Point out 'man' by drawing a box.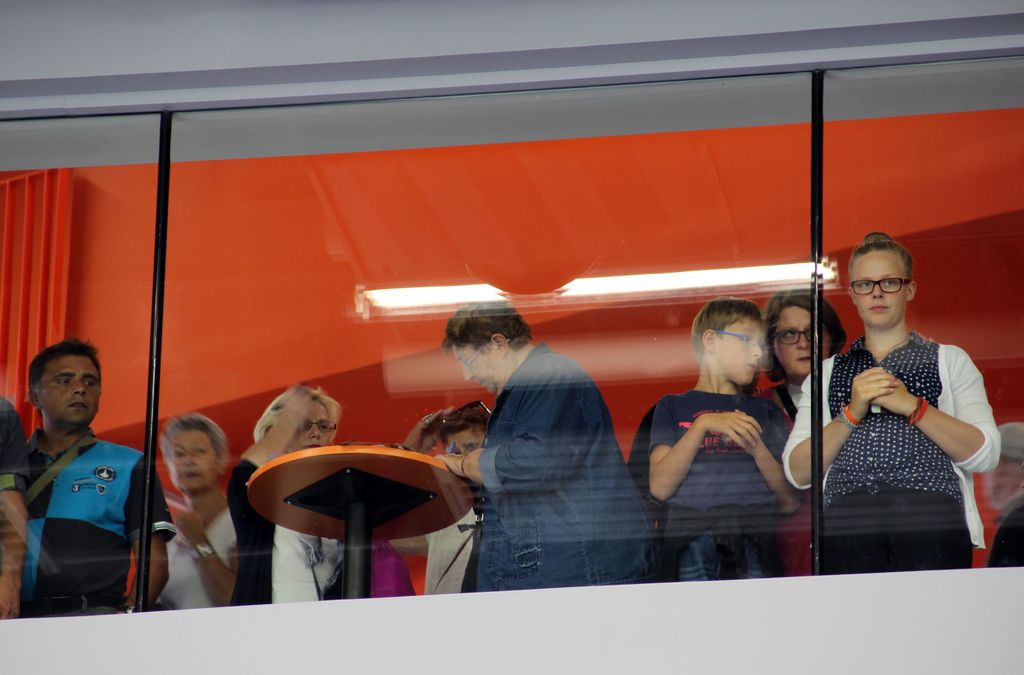
[0,338,186,631].
